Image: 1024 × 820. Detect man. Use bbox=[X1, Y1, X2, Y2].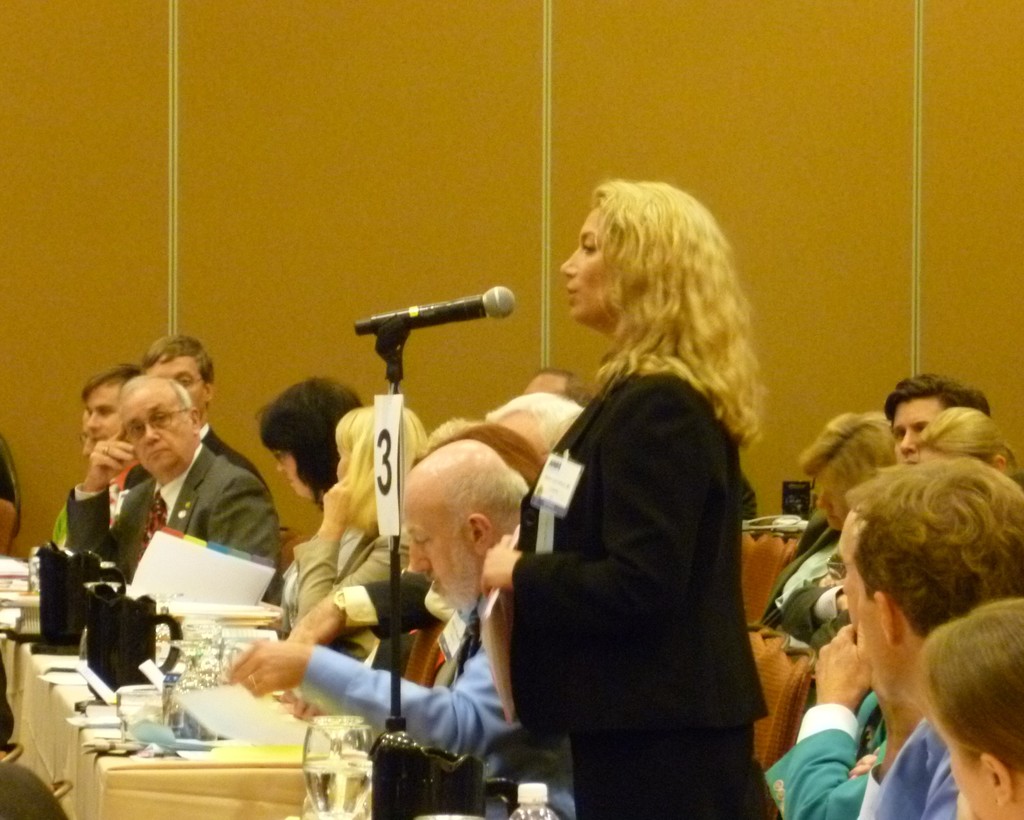
bbox=[81, 359, 143, 467].
